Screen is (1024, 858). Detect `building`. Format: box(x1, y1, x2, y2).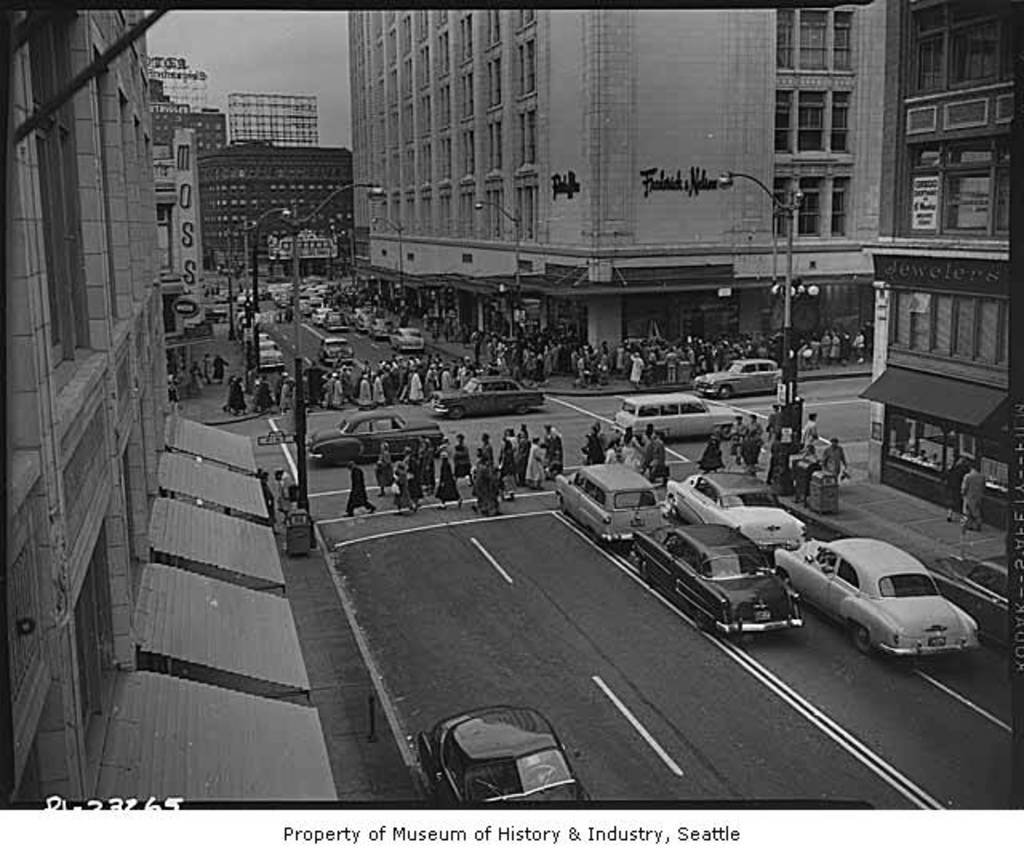
box(0, 0, 331, 808).
